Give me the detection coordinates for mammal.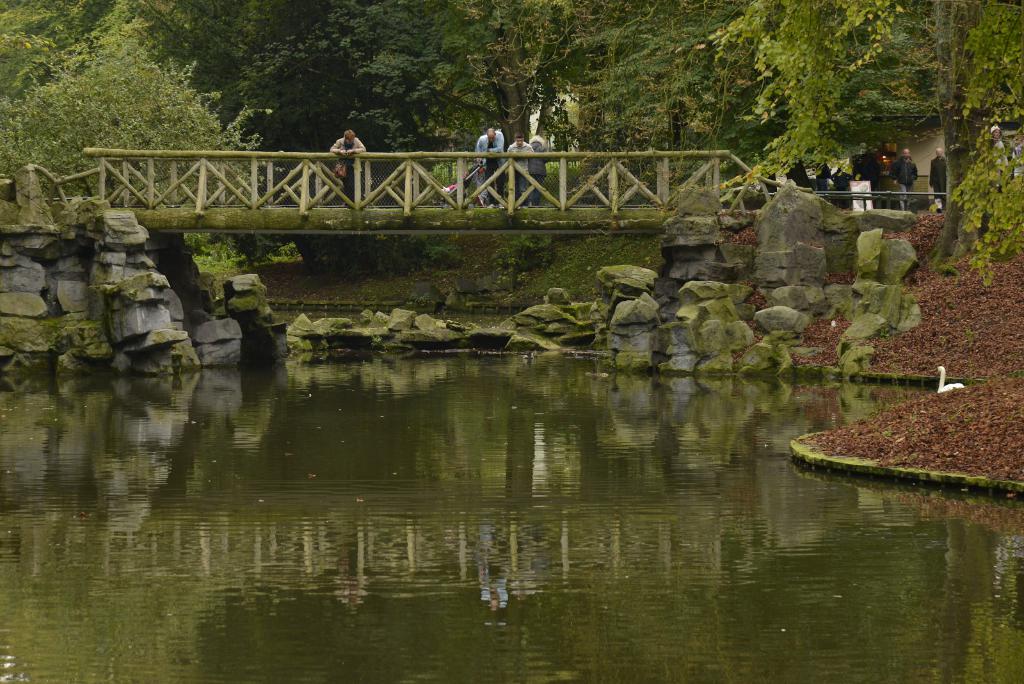
{"left": 988, "top": 124, "right": 1009, "bottom": 193}.
